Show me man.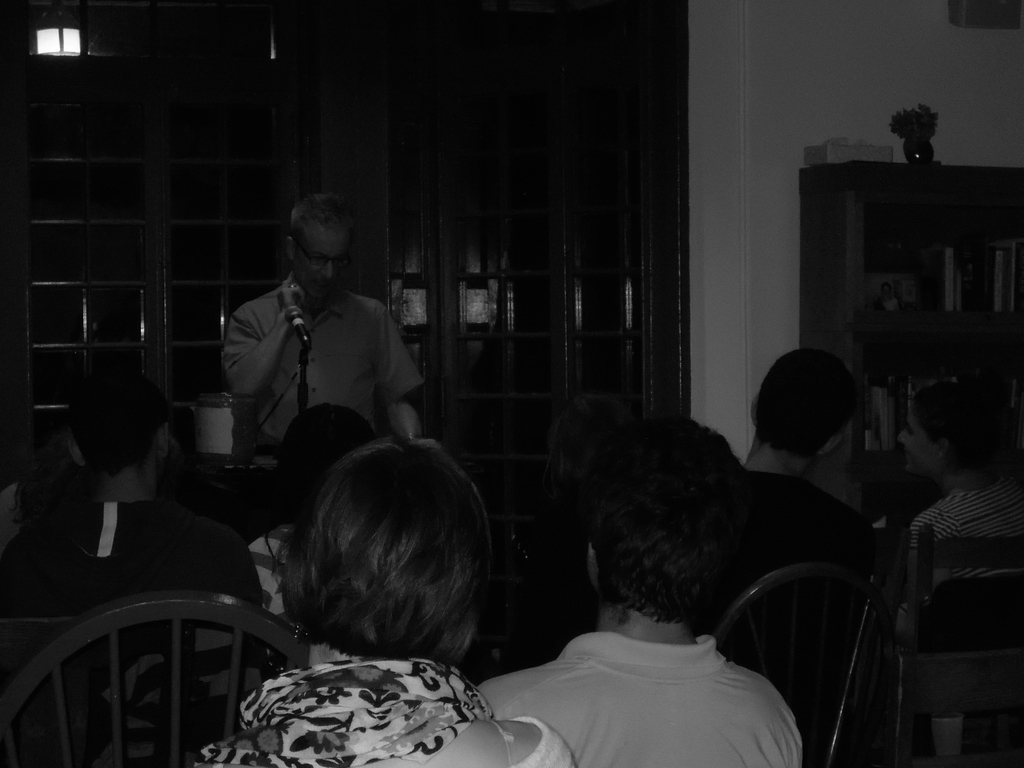
man is here: <bbox>742, 349, 876, 709</bbox>.
